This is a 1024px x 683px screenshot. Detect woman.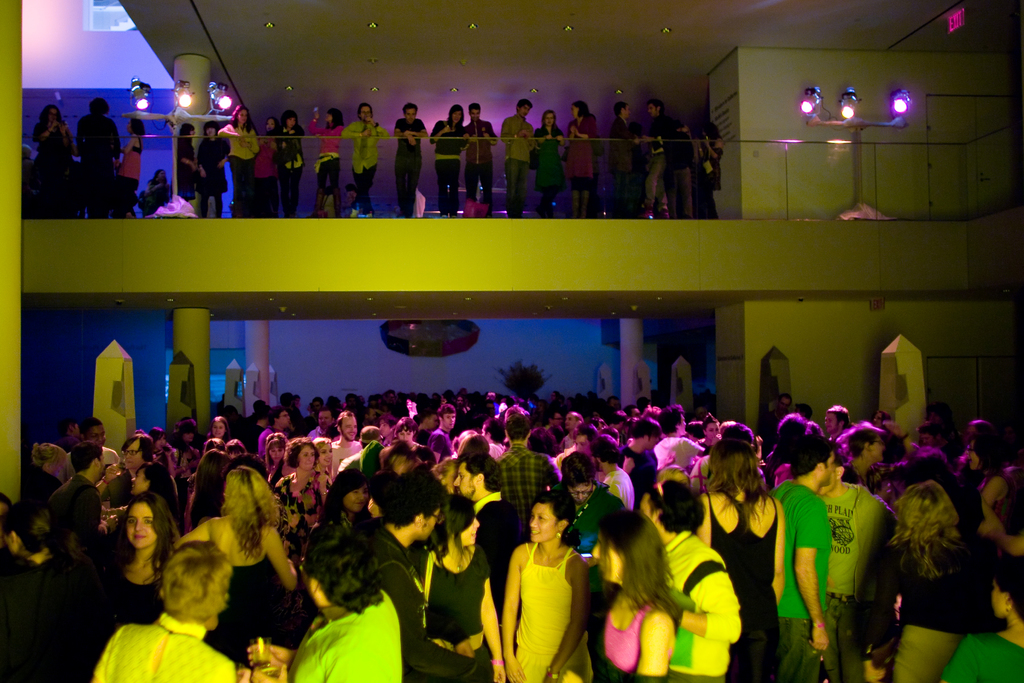
x1=872 y1=485 x2=986 y2=682.
